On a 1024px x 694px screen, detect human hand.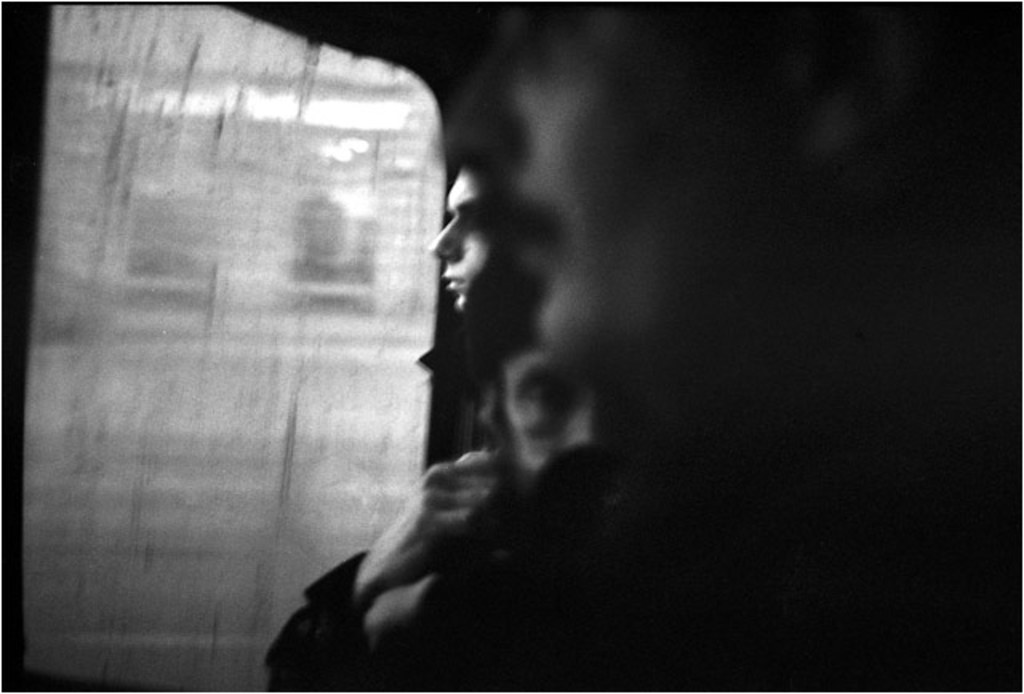
[x1=318, y1=425, x2=528, y2=646].
